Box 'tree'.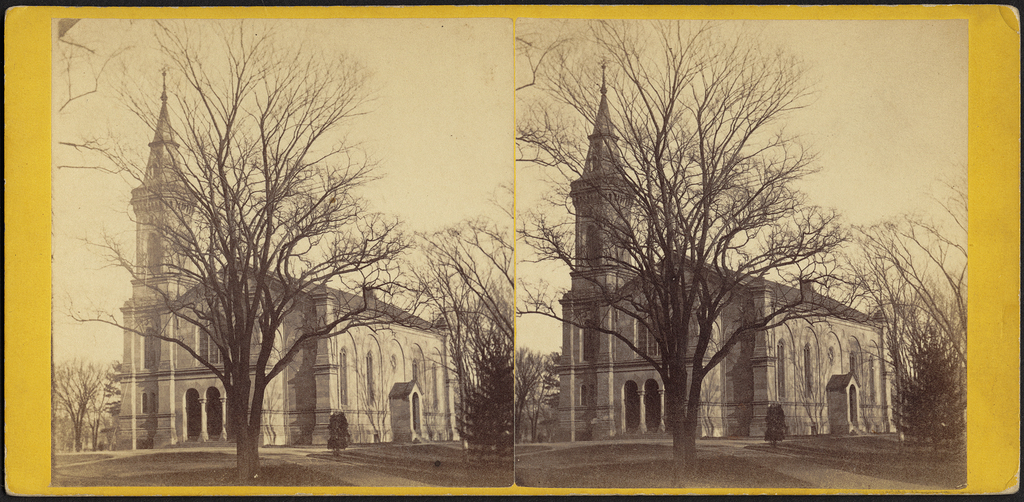
bbox(551, 6, 859, 482).
